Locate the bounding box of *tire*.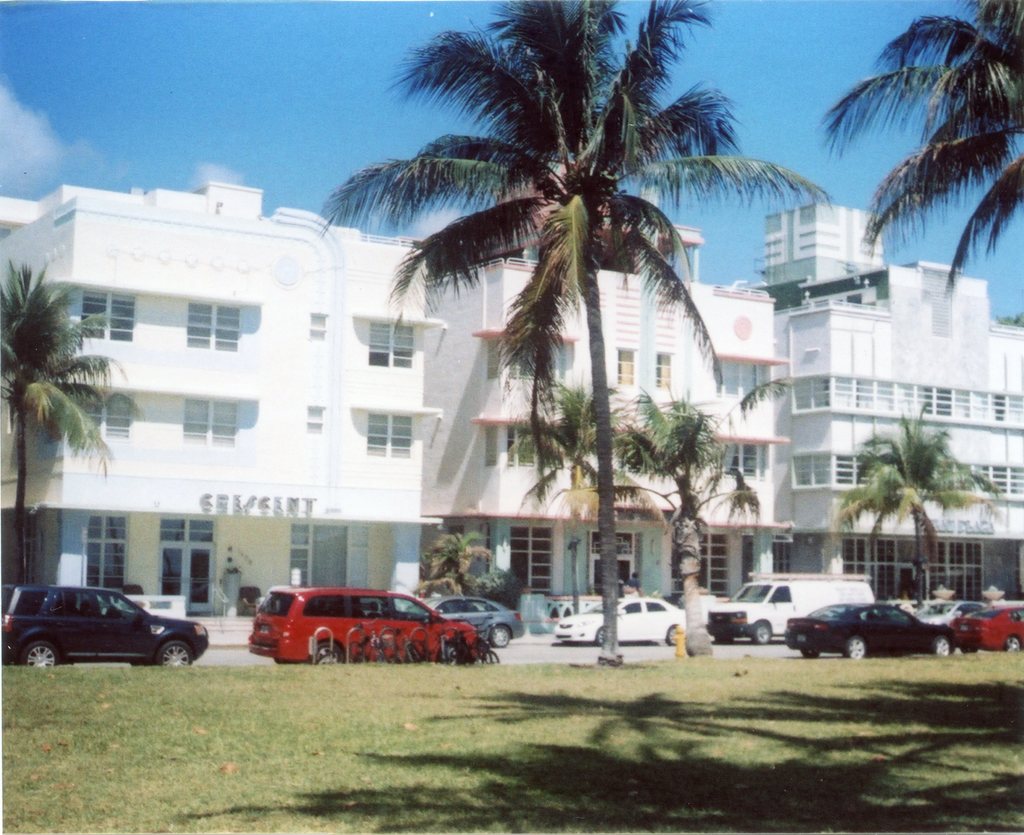
Bounding box: (664,623,684,645).
